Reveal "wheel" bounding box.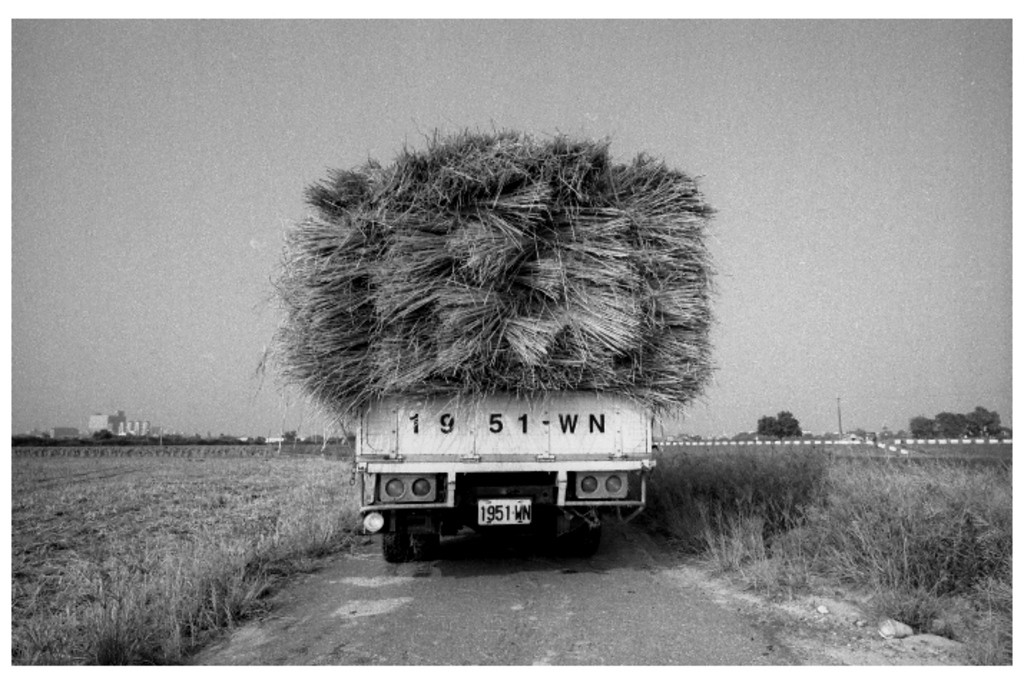
Revealed: select_region(590, 500, 624, 563).
